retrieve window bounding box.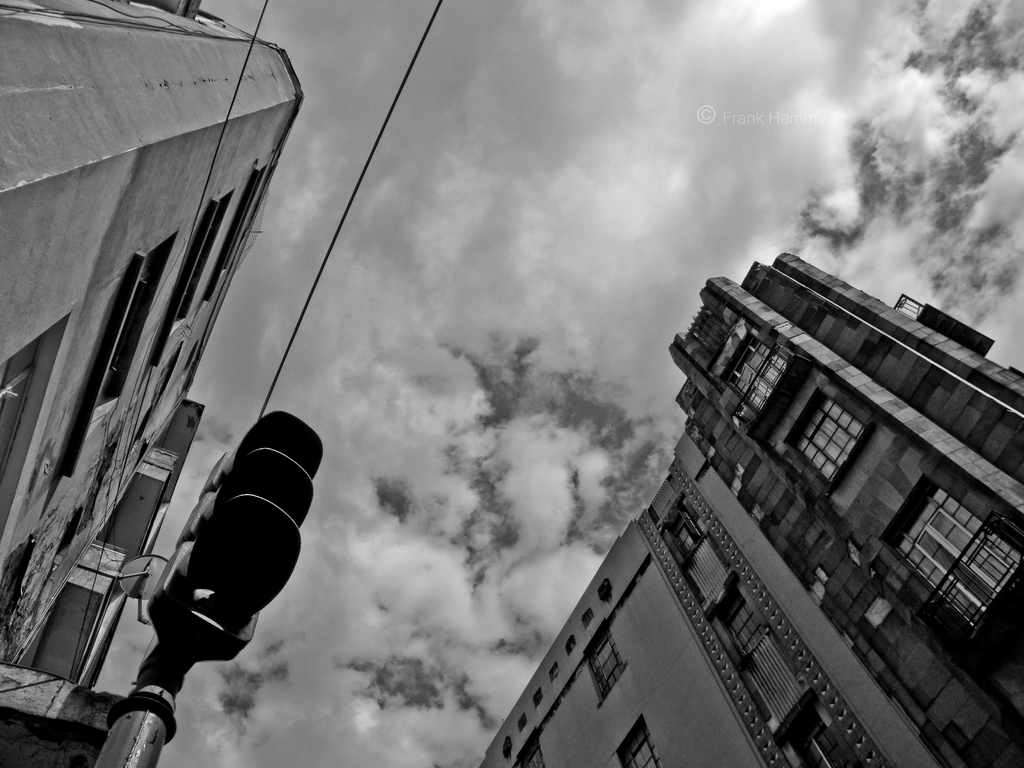
Bounding box: (left=621, top=724, right=669, bottom=767).
